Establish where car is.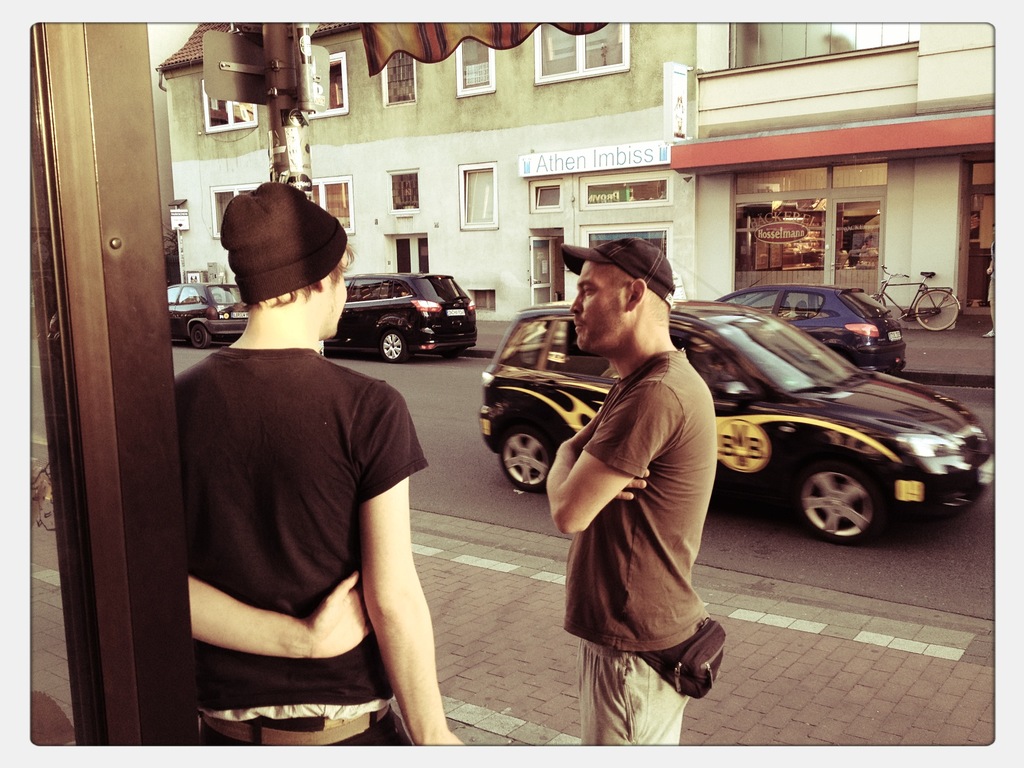
Established at (x1=324, y1=273, x2=480, y2=364).
